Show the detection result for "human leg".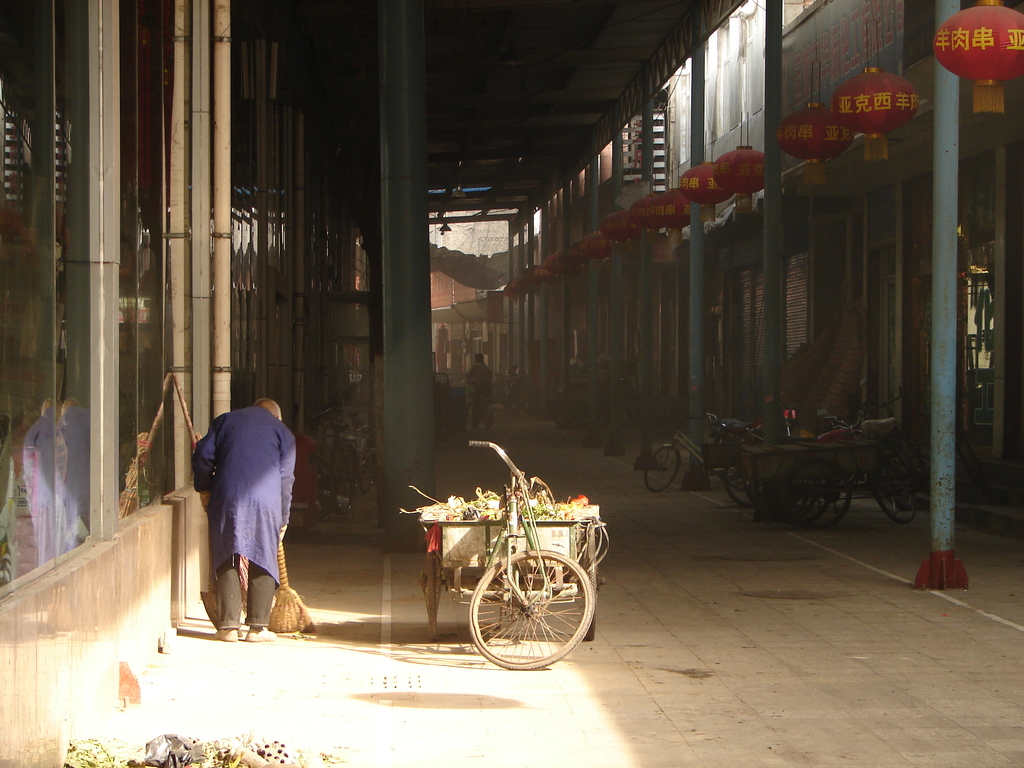
{"x1": 244, "y1": 499, "x2": 275, "y2": 643}.
